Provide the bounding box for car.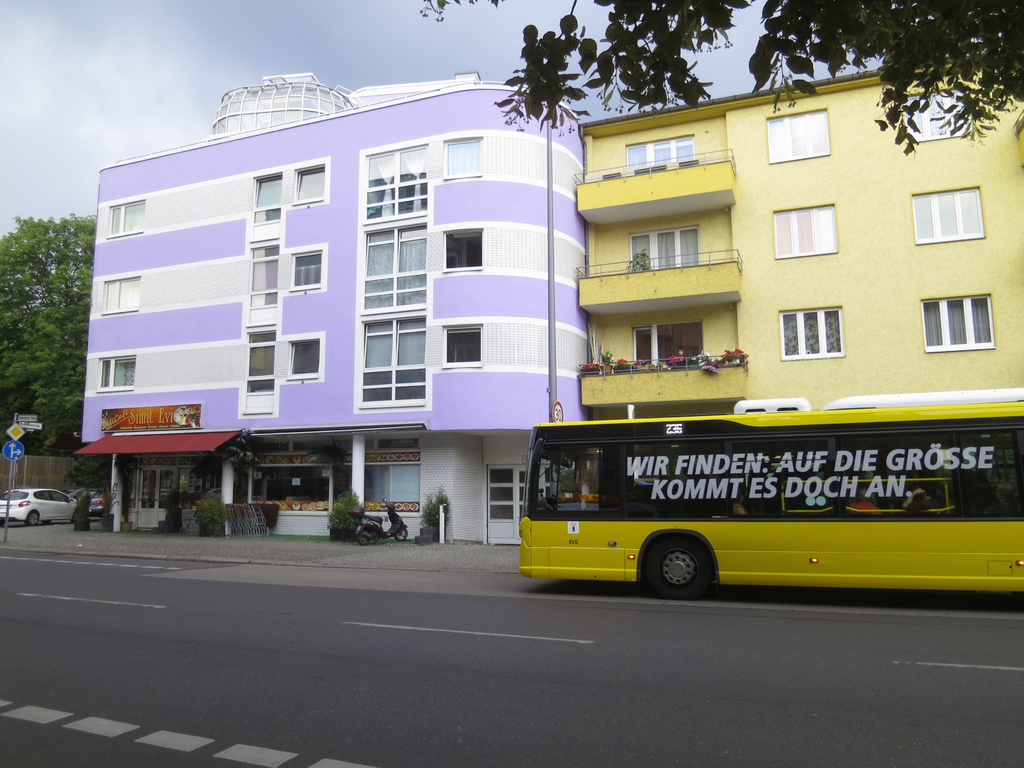
box(83, 477, 126, 524).
